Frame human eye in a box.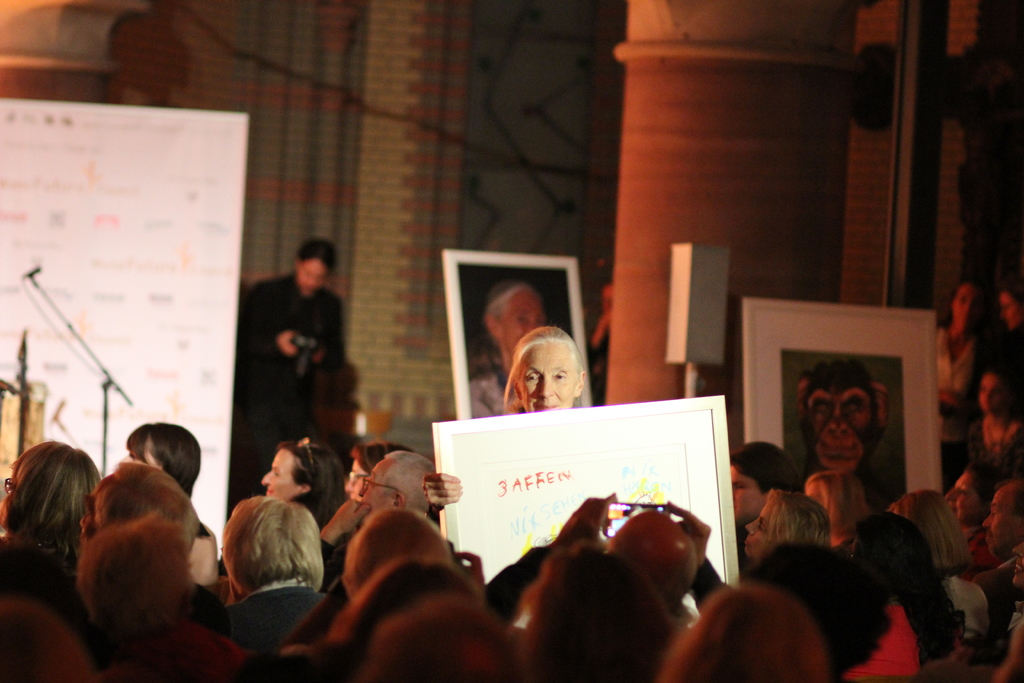
left=525, top=367, right=540, bottom=383.
